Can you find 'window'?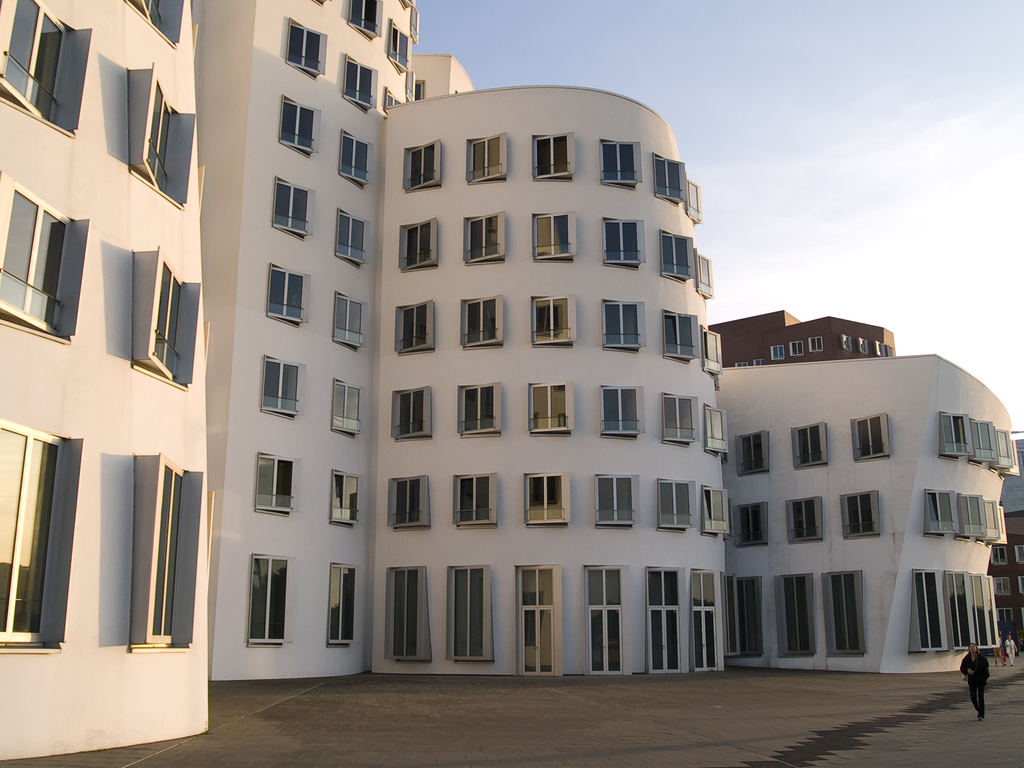
Yes, bounding box: {"left": 396, "top": 478, "right": 429, "bottom": 525}.
